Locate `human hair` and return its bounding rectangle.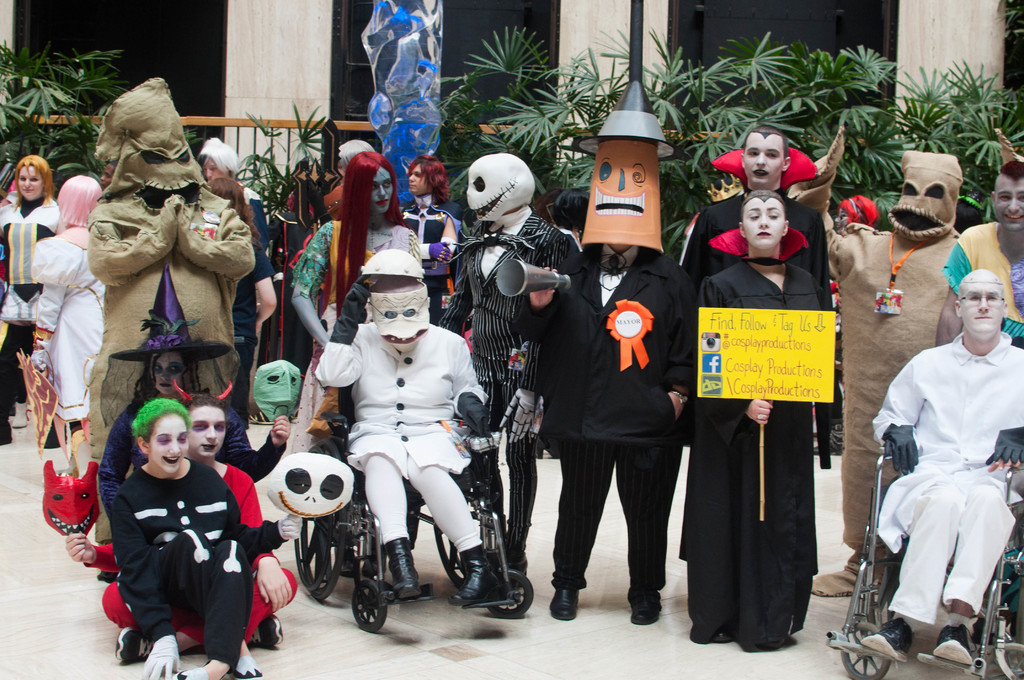
[13,152,51,200].
